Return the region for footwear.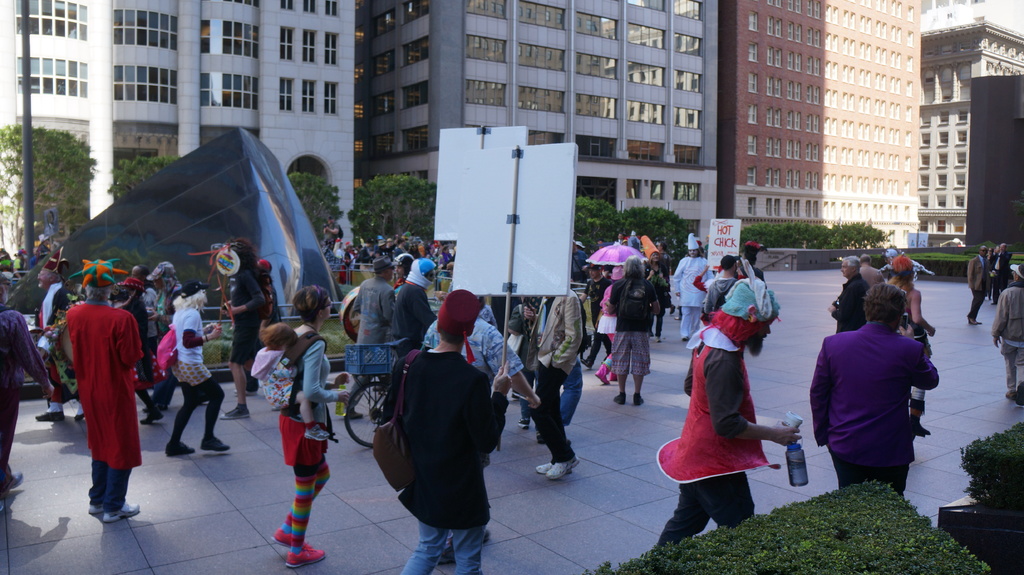
989, 297, 991, 303.
